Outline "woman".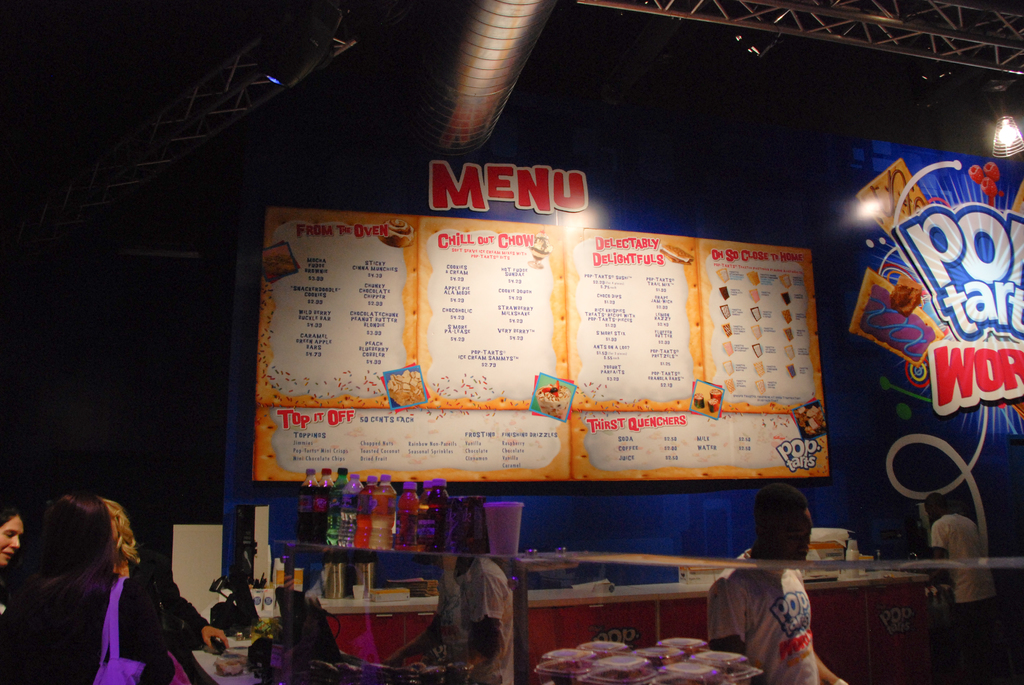
Outline: <bbox>22, 498, 182, 684</bbox>.
